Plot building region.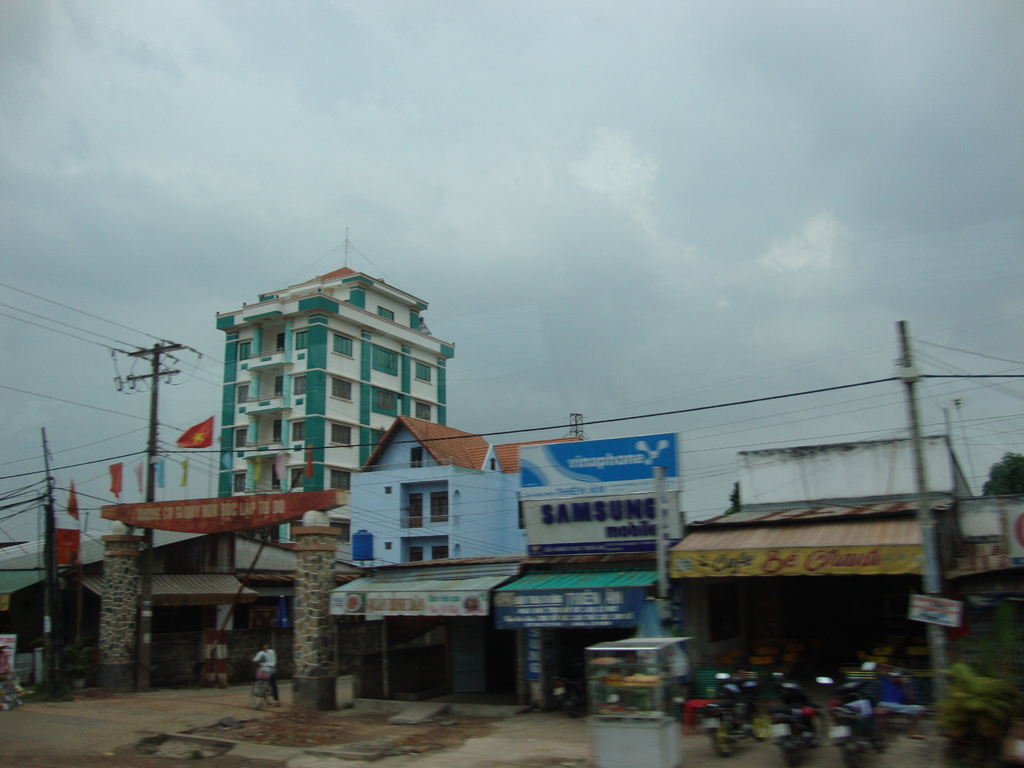
Plotted at region(329, 412, 588, 573).
